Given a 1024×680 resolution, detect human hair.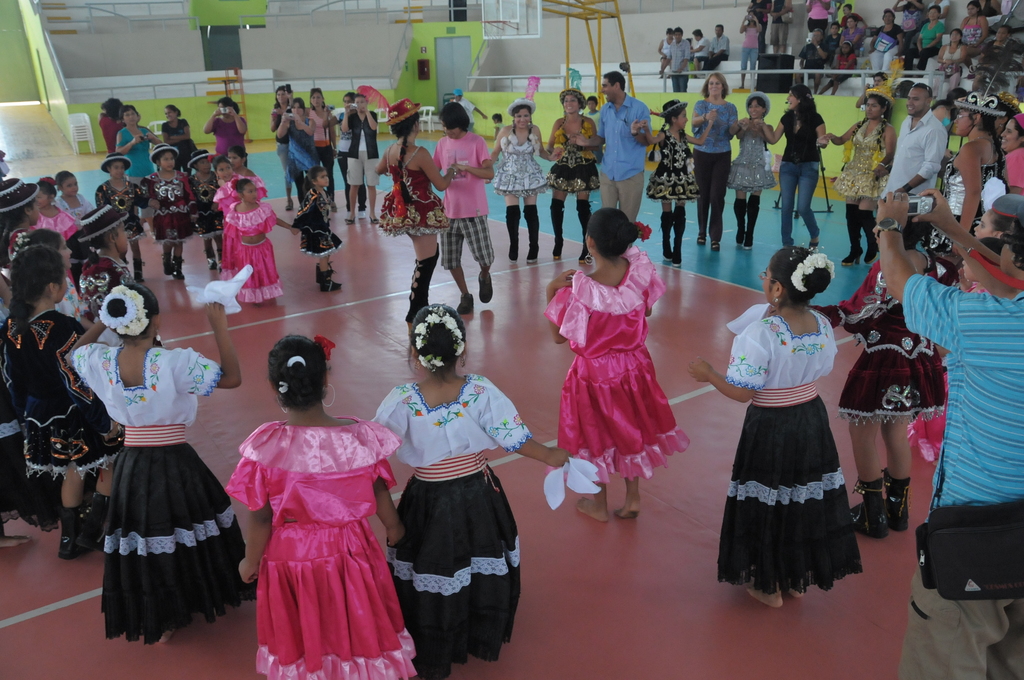
342:92:354:103.
